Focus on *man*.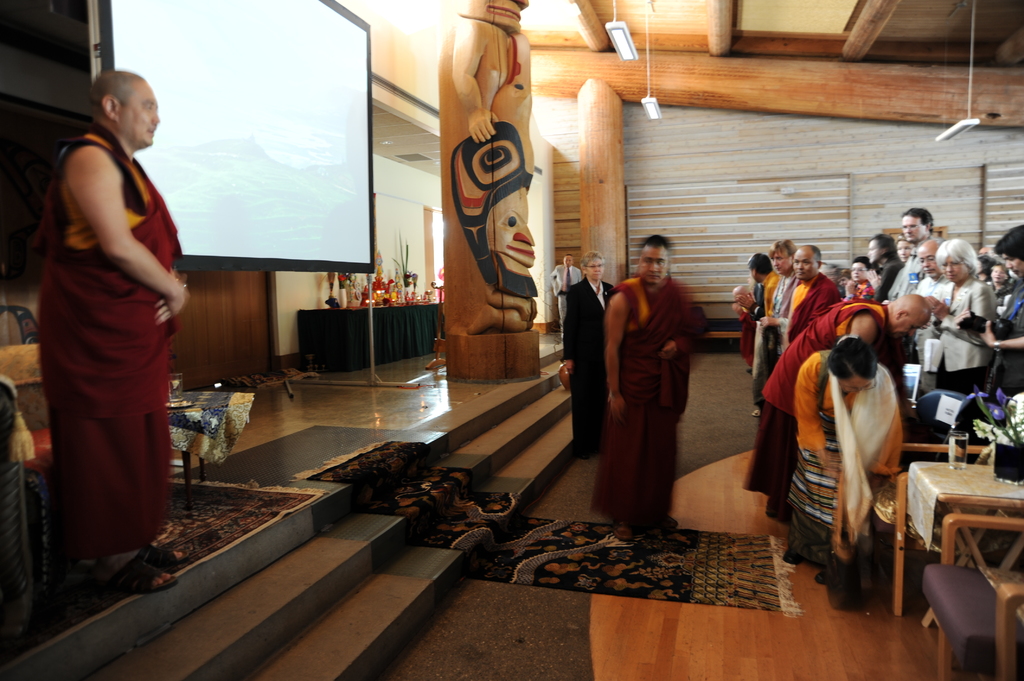
Focused at locate(885, 198, 941, 292).
